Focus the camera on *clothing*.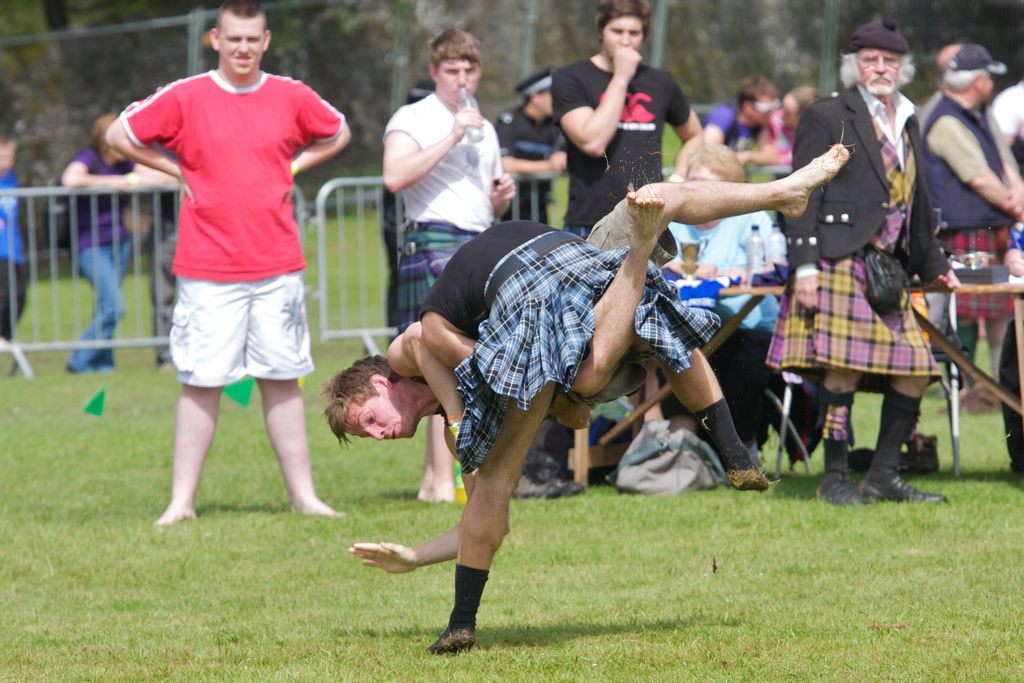
Focus region: bbox=[131, 185, 182, 370].
